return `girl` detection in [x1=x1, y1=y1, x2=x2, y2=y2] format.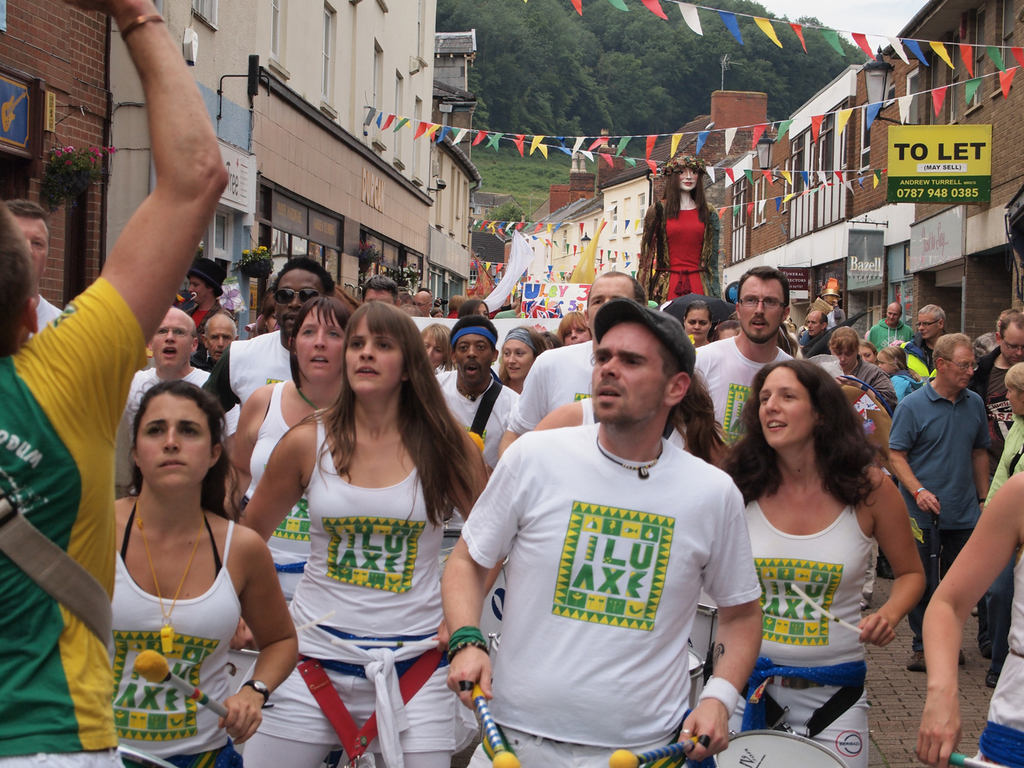
[x1=108, y1=388, x2=507, y2=639].
